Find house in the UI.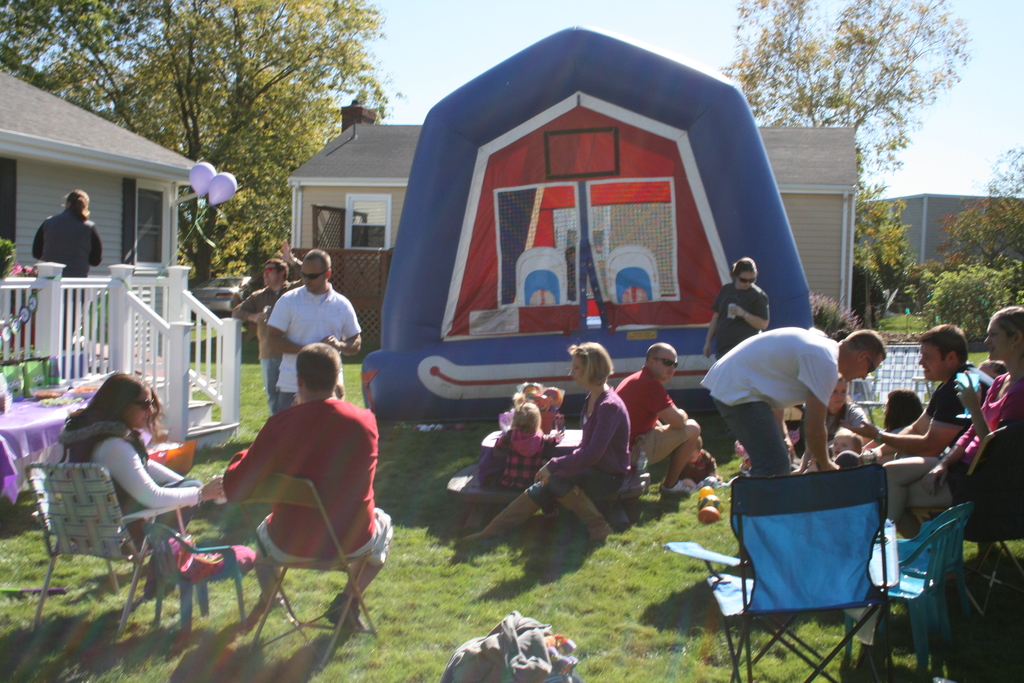
UI element at select_region(859, 189, 1023, 284).
